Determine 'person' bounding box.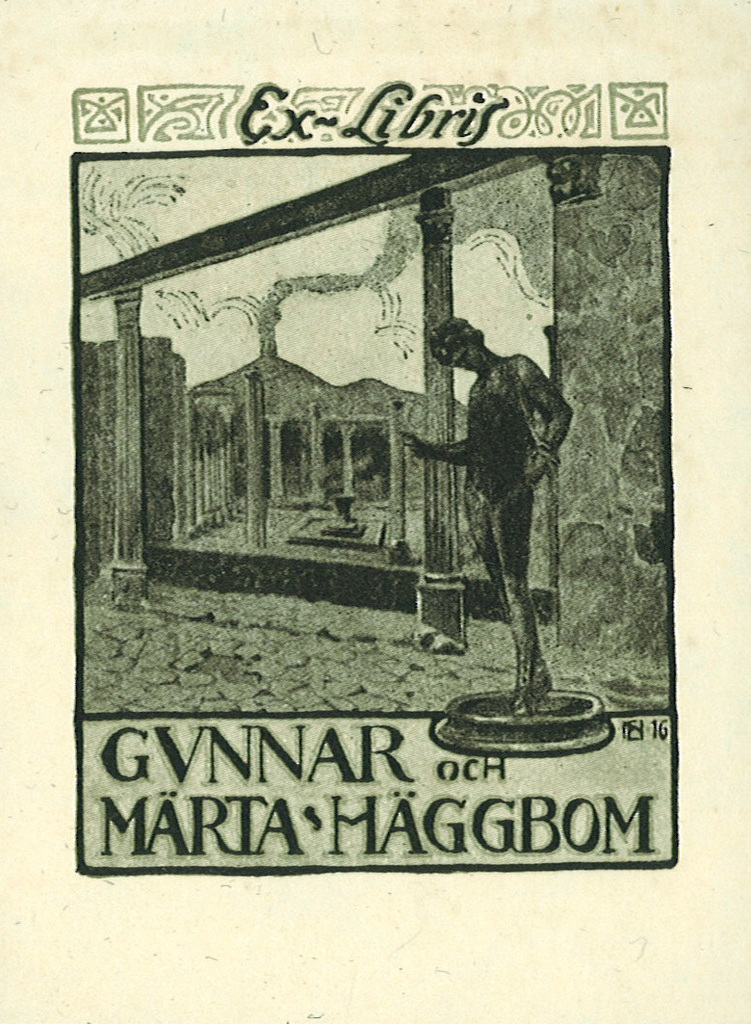
Determined: locate(416, 289, 590, 739).
